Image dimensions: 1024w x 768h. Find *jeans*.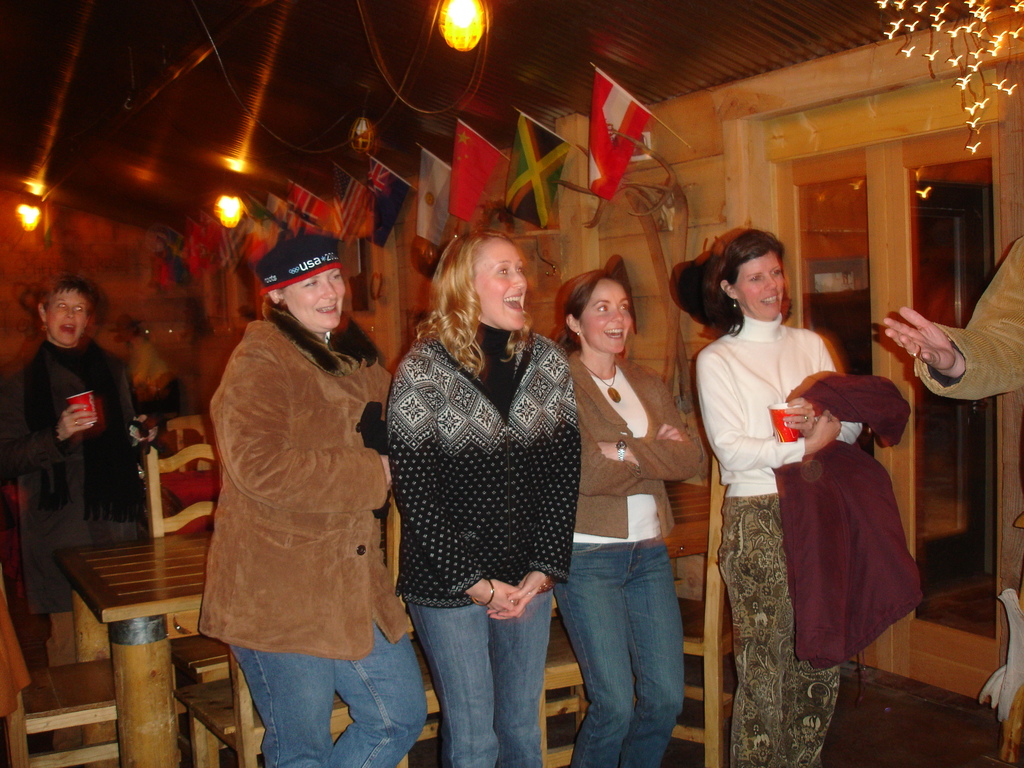
(401,590,556,767).
